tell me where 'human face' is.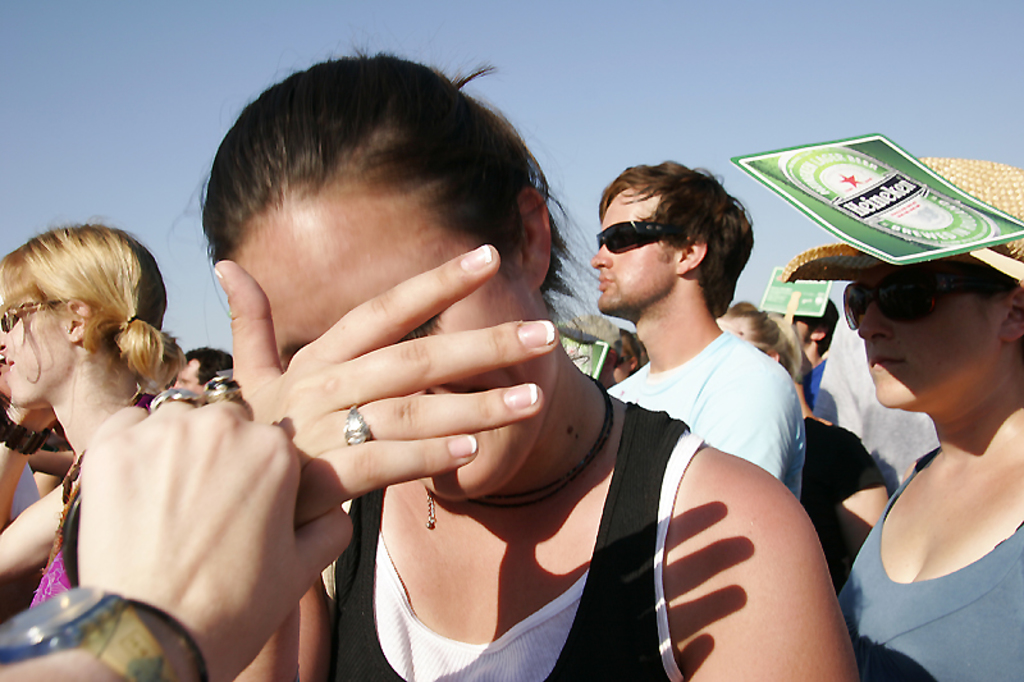
'human face' is at crop(241, 207, 517, 500).
